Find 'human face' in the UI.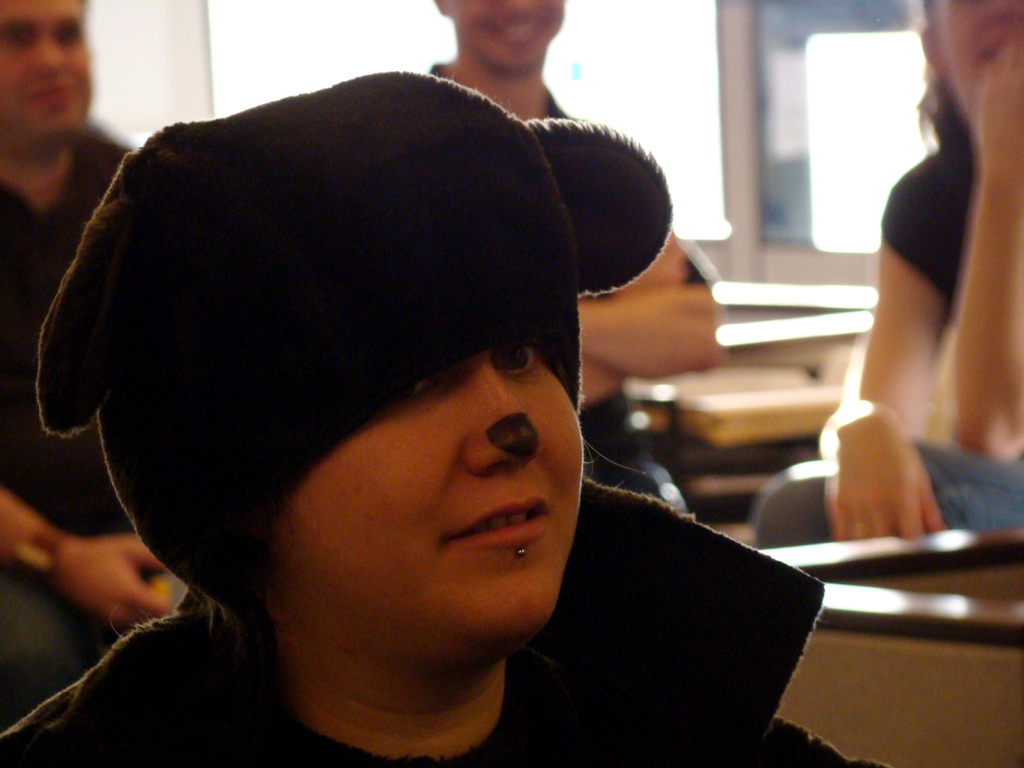
UI element at rect(453, 0, 564, 70).
